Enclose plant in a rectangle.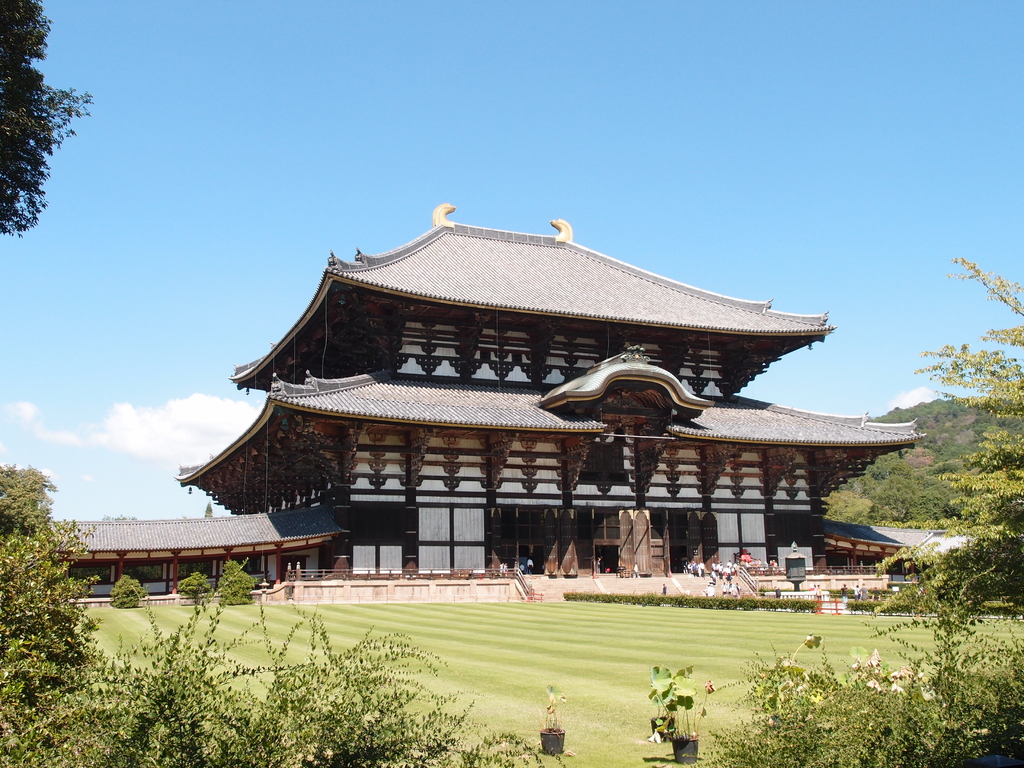
[529,680,568,735].
